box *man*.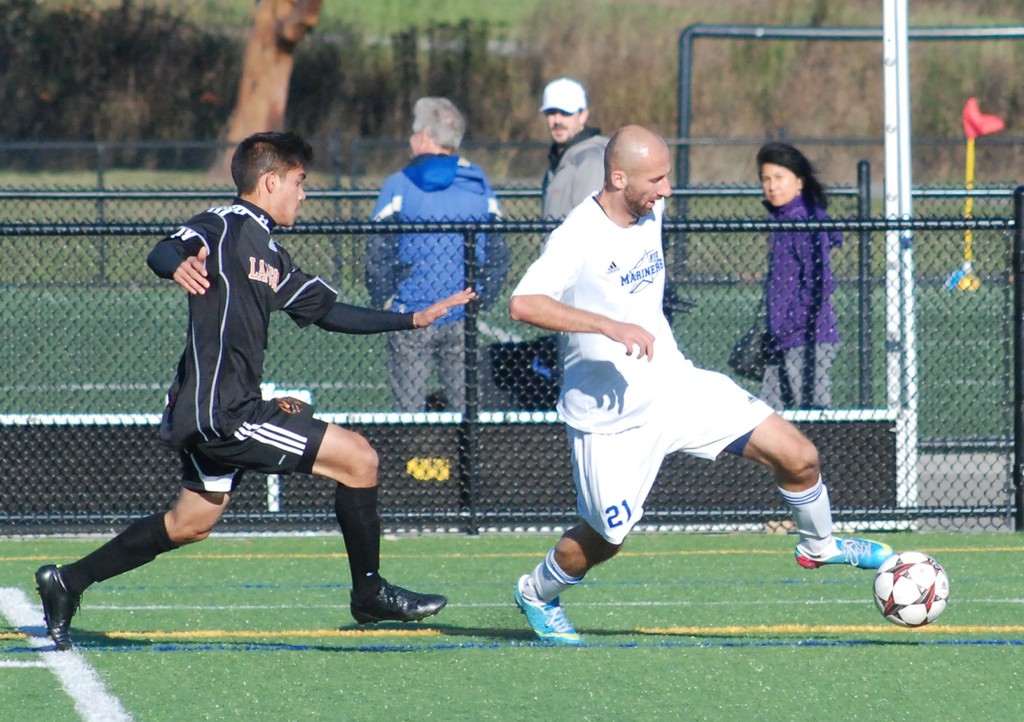
(56,158,455,662).
